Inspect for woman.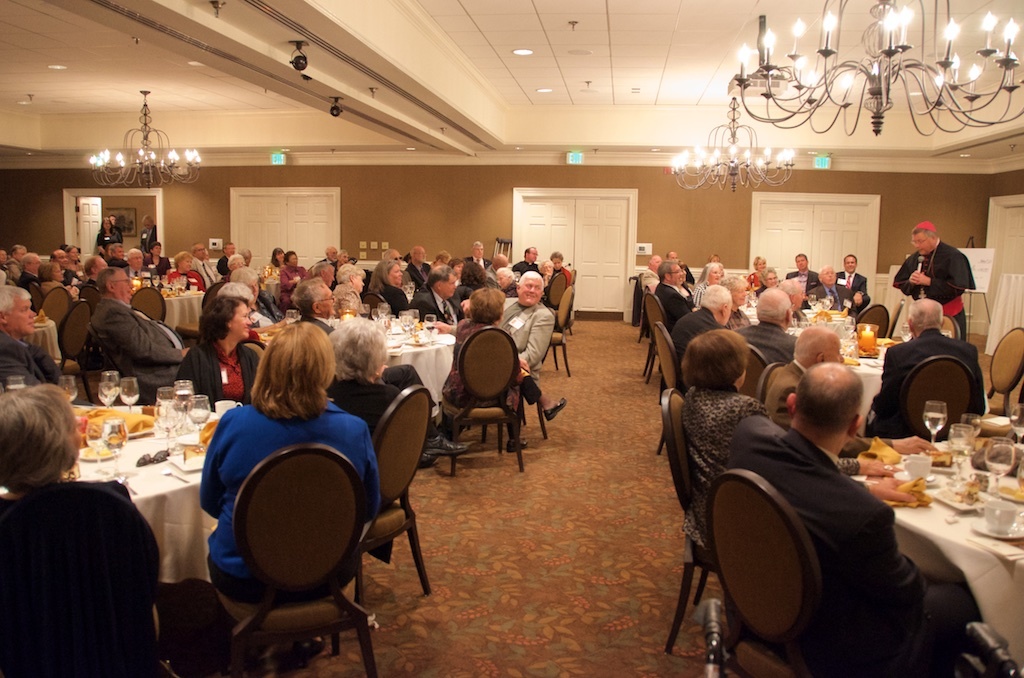
Inspection: bbox=(267, 246, 286, 269).
